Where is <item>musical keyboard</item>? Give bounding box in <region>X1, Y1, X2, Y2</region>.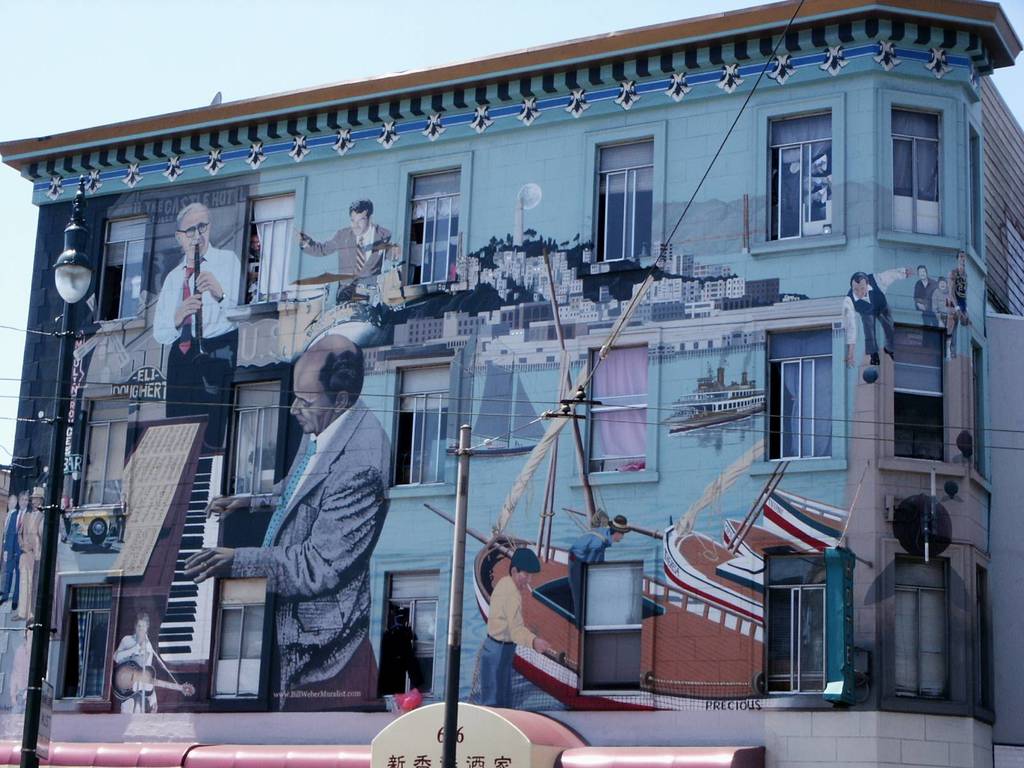
<region>150, 448, 230, 668</region>.
